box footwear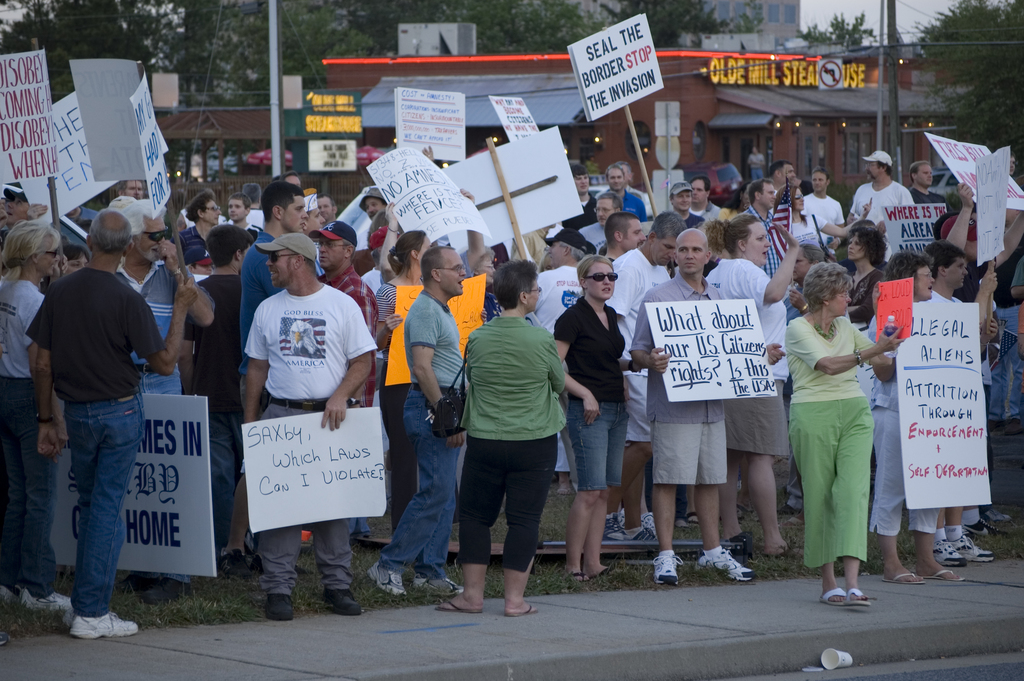
left=653, top=555, right=682, bottom=583
